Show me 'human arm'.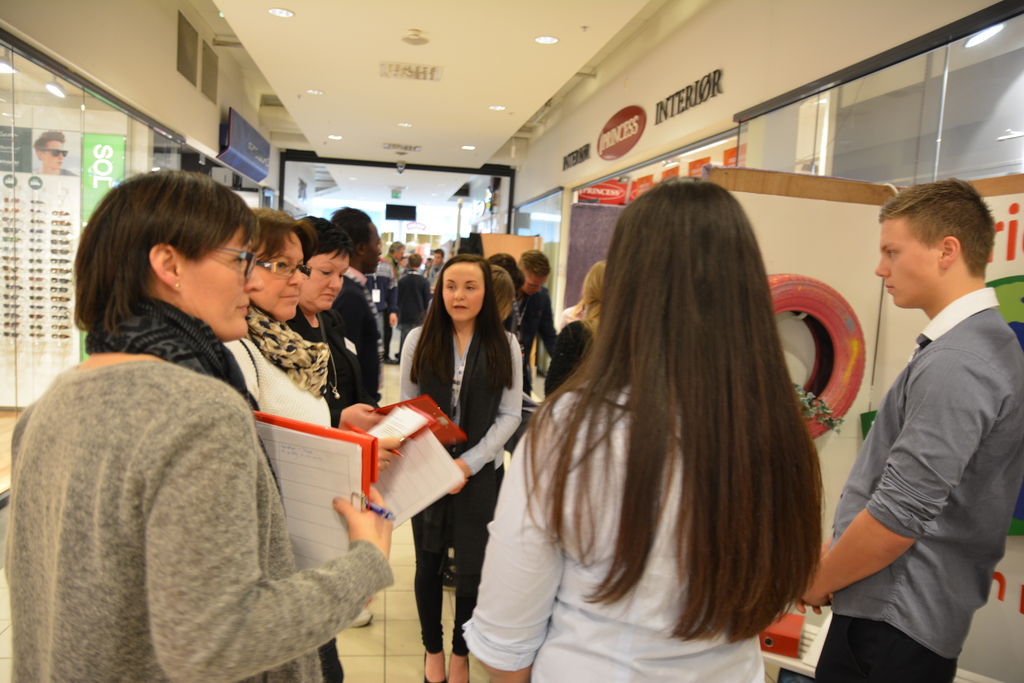
'human arm' is here: box=[395, 322, 431, 406].
